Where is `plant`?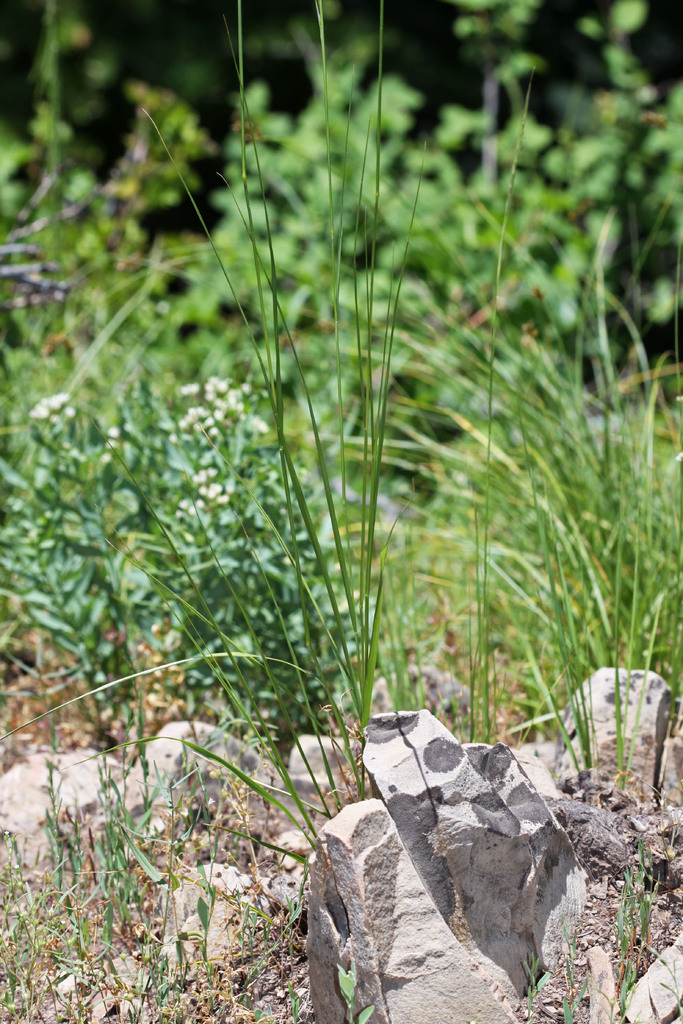
[0,0,229,404].
